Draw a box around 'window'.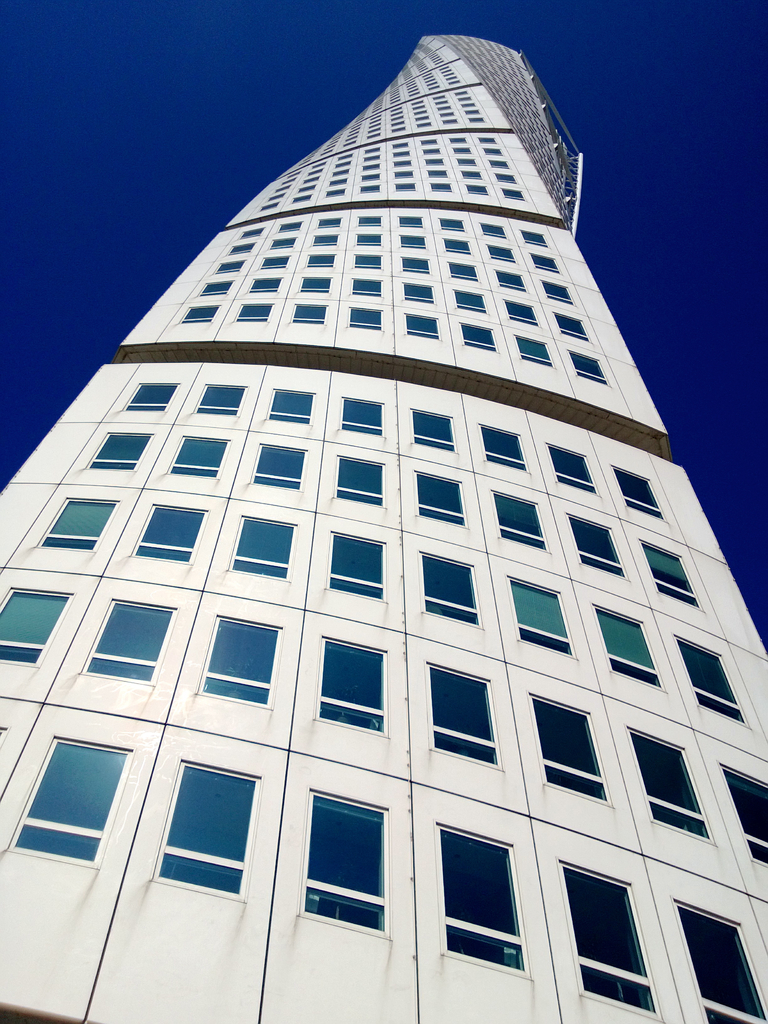
select_region(403, 259, 429, 273).
